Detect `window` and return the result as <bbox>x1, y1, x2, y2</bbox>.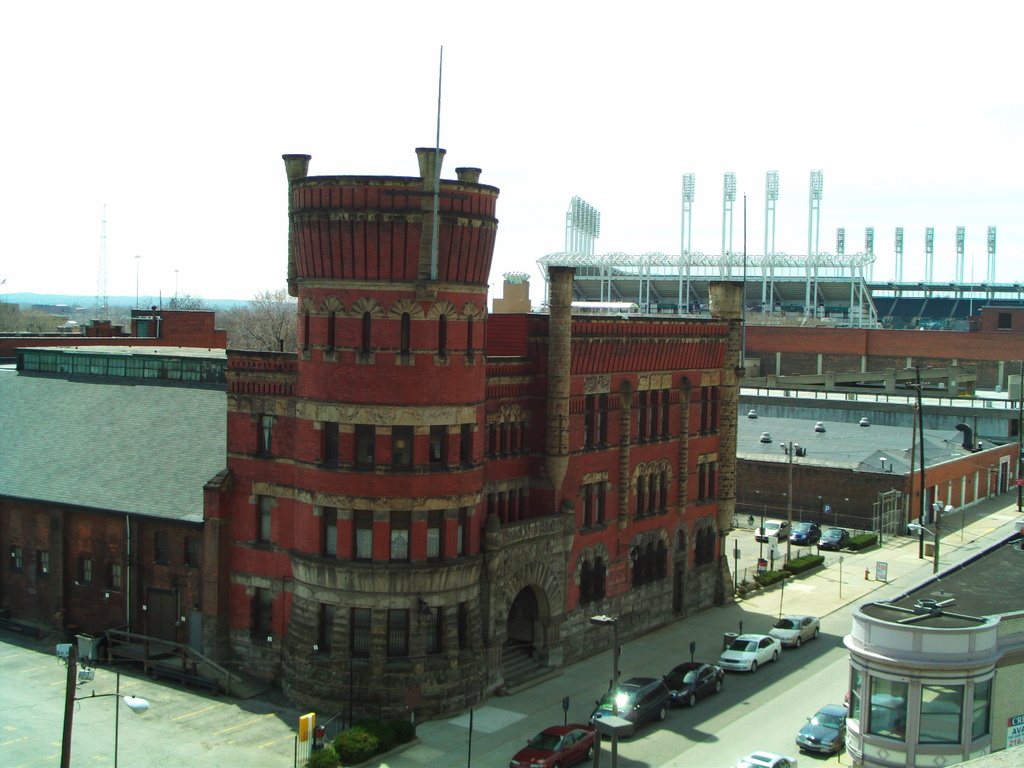
<bbox>184, 536, 200, 569</bbox>.
